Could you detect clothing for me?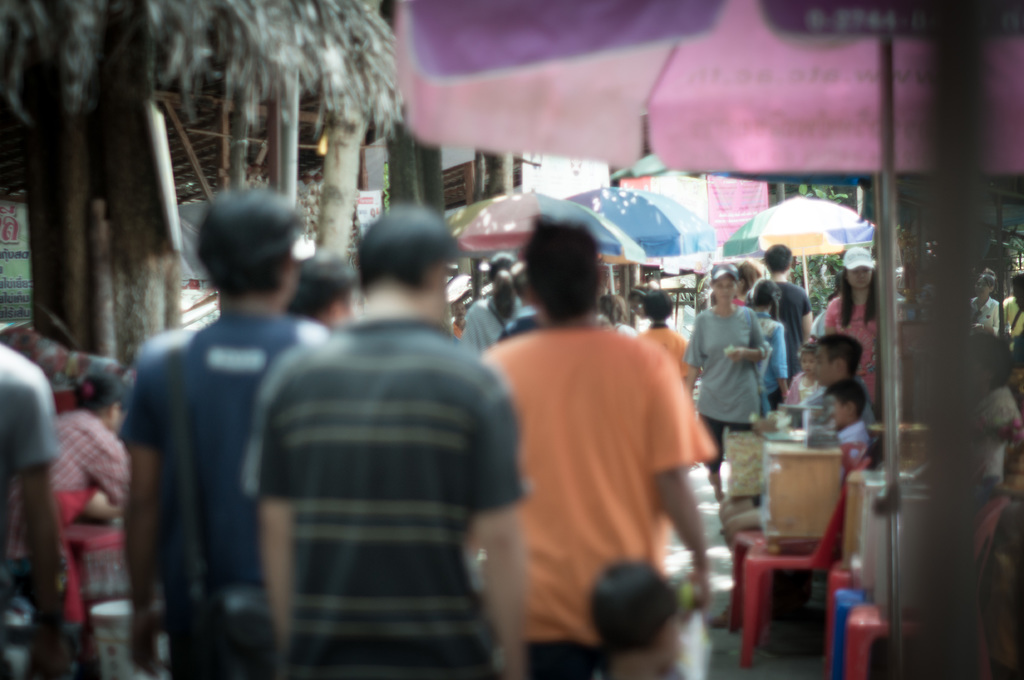
Detection result: box=[221, 280, 528, 679].
